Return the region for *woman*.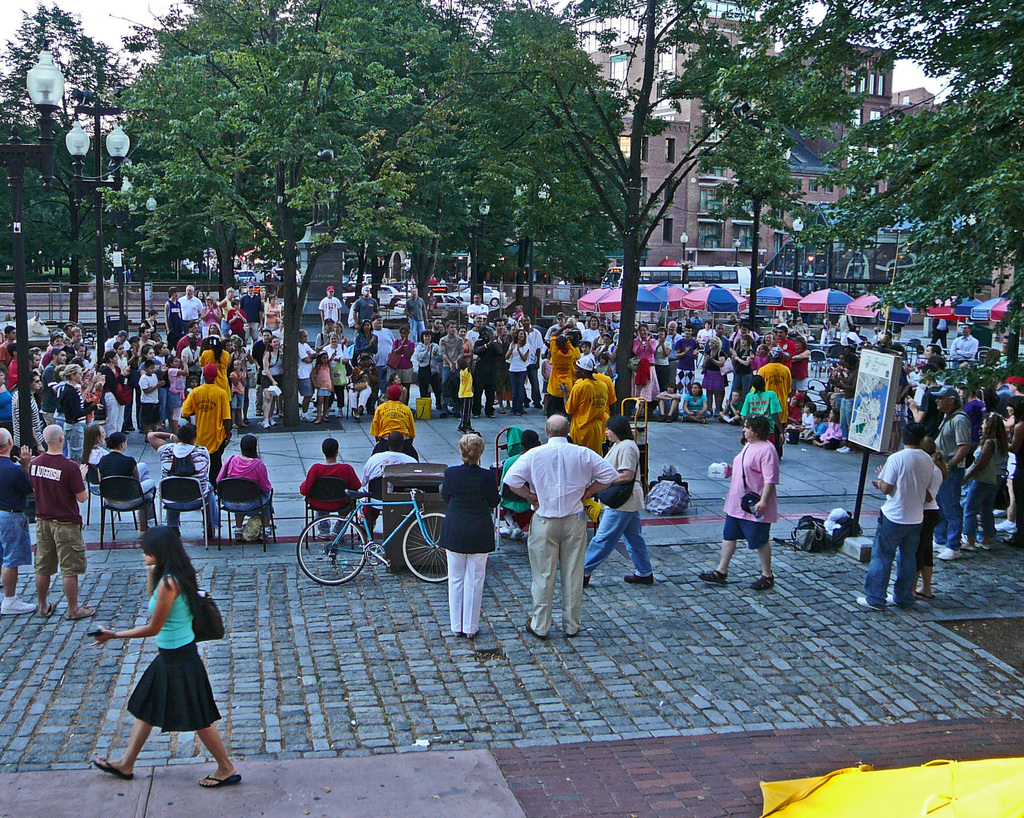
[x1=413, y1=327, x2=437, y2=408].
